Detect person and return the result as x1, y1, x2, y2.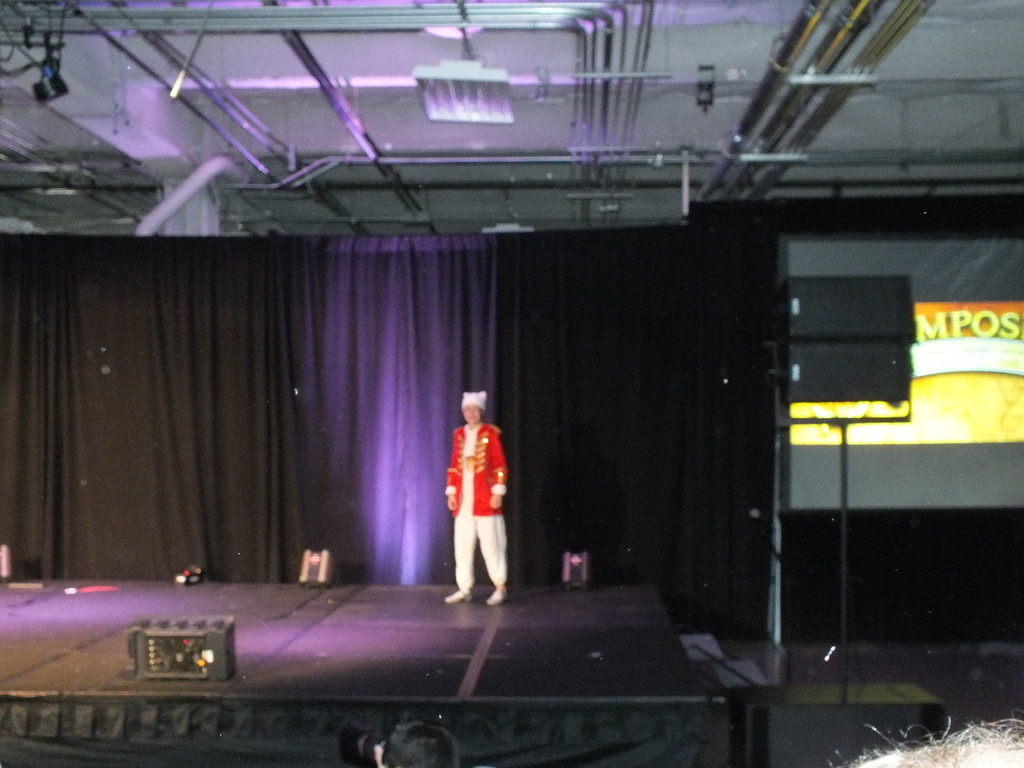
375, 720, 460, 767.
